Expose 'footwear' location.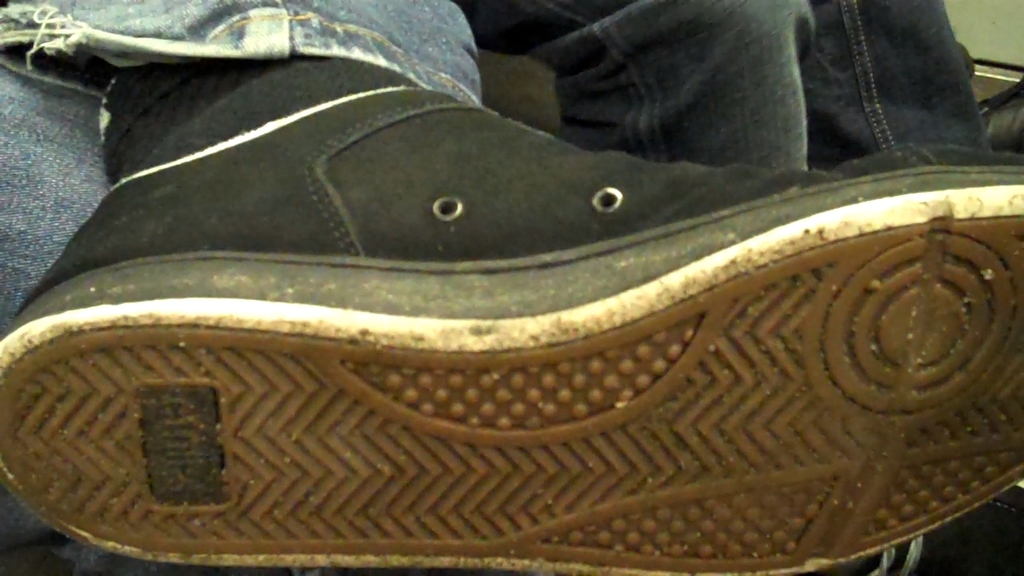
Exposed at (left=47, top=10, right=982, bottom=534).
